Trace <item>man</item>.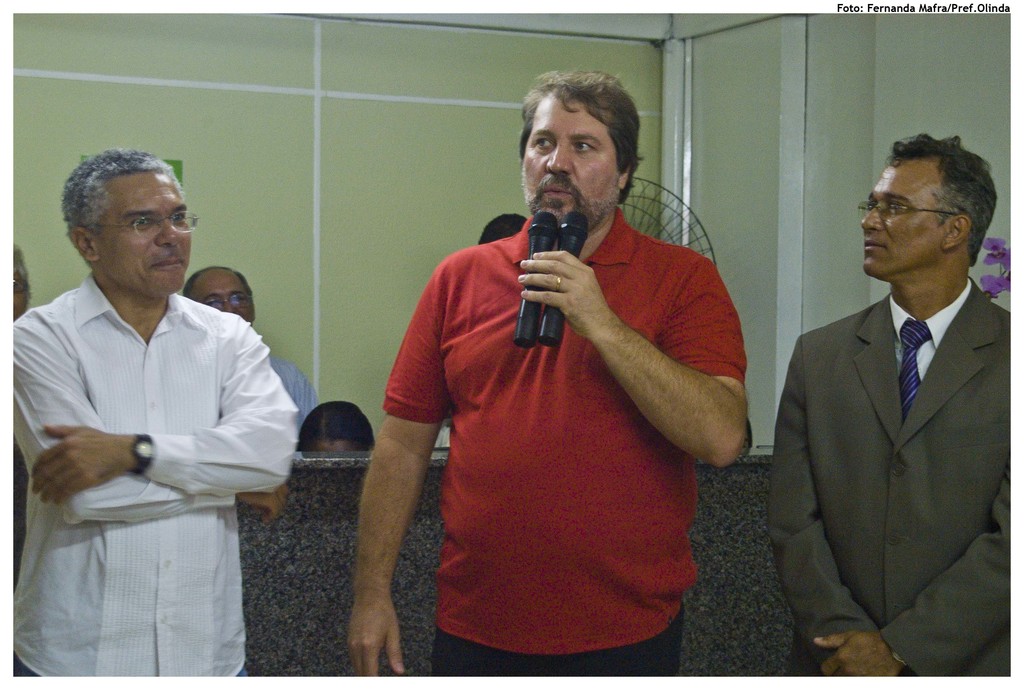
Traced to 352:69:752:675.
